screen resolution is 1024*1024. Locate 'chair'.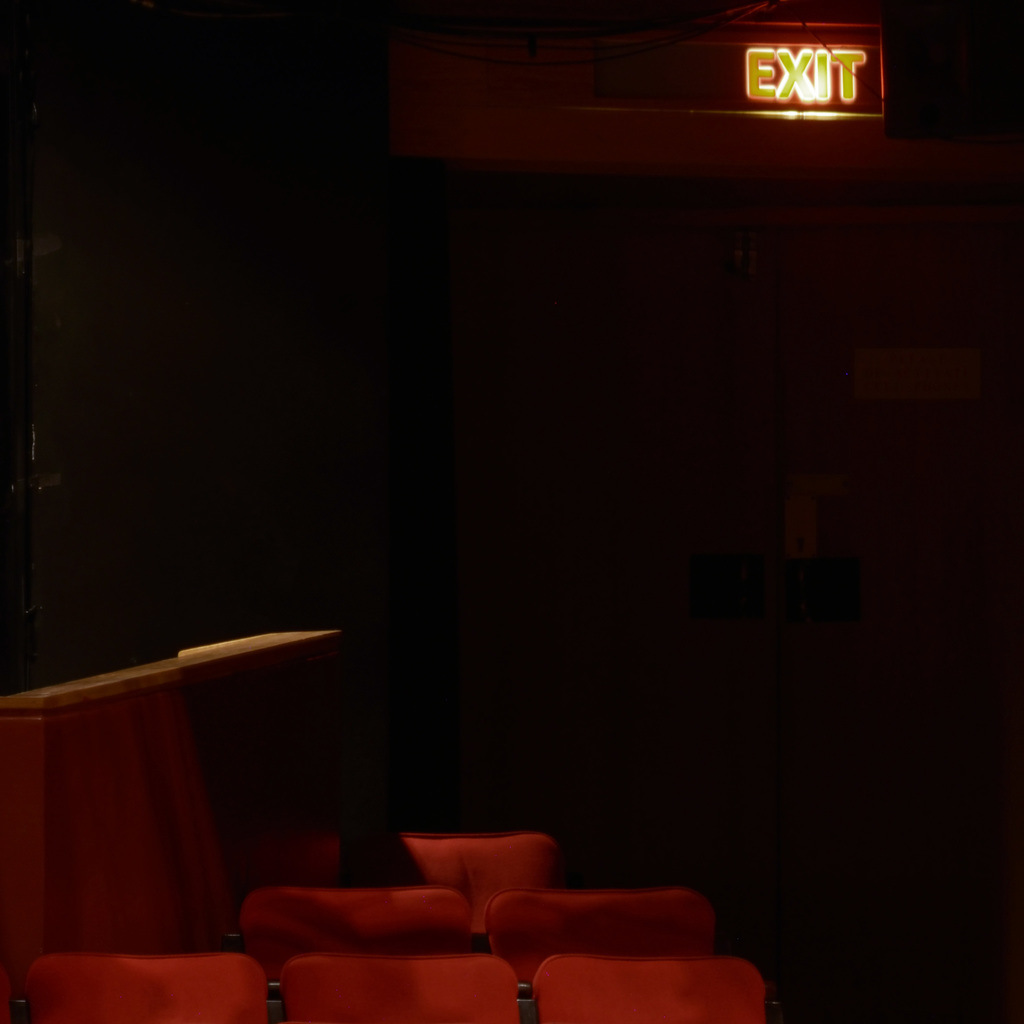
x1=30, y1=952, x2=263, y2=1023.
